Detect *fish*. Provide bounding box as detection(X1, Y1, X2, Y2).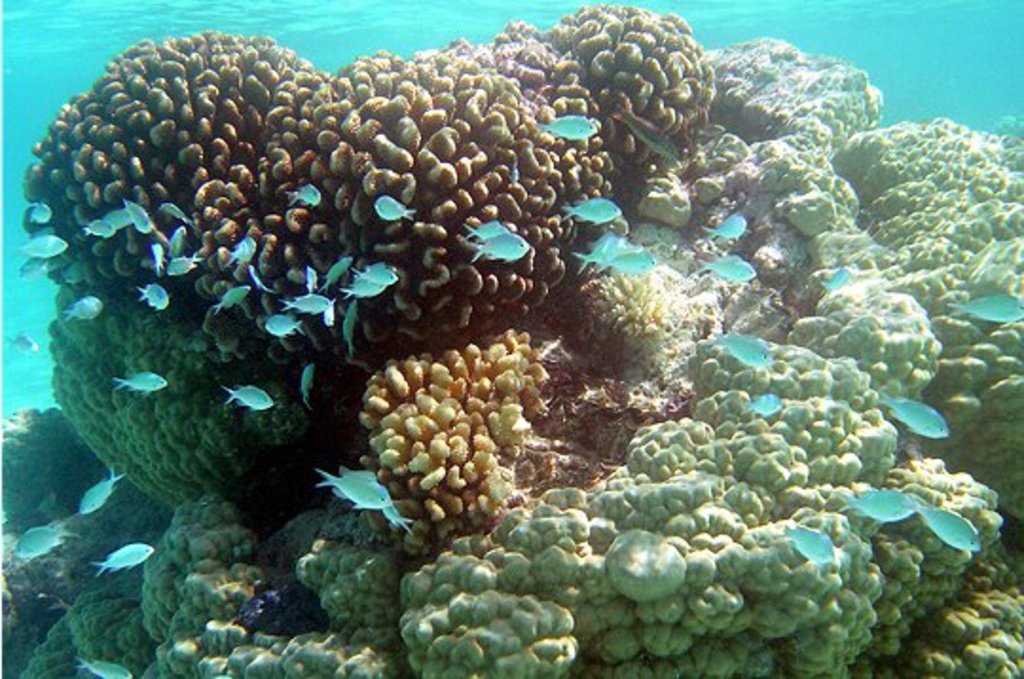
detection(222, 387, 277, 410).
